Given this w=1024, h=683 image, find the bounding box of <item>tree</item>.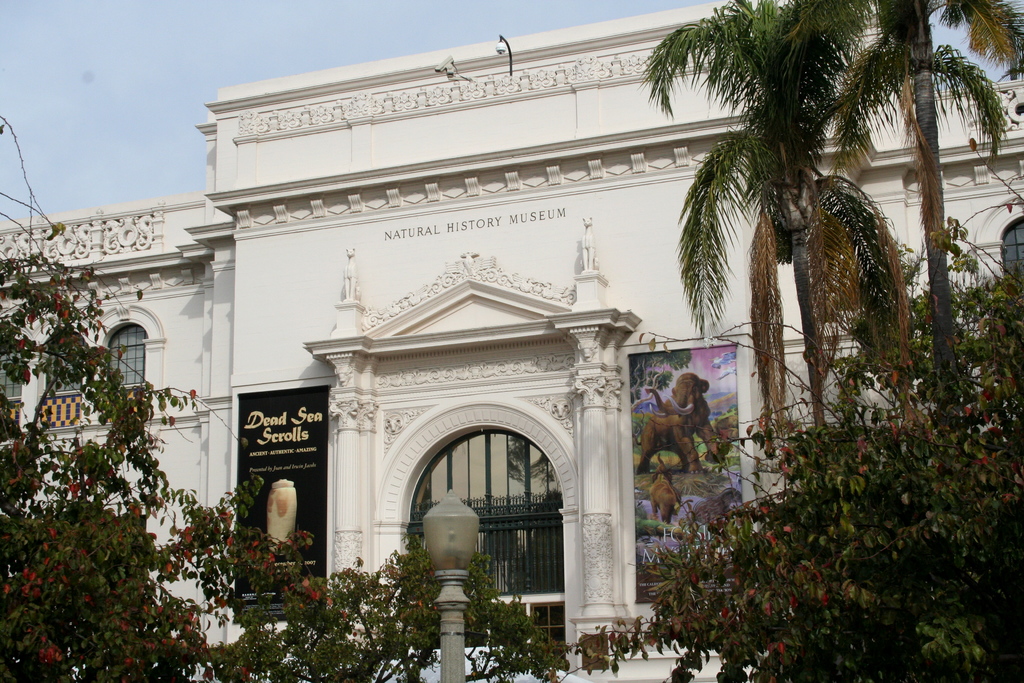
(218,538,572,682).
